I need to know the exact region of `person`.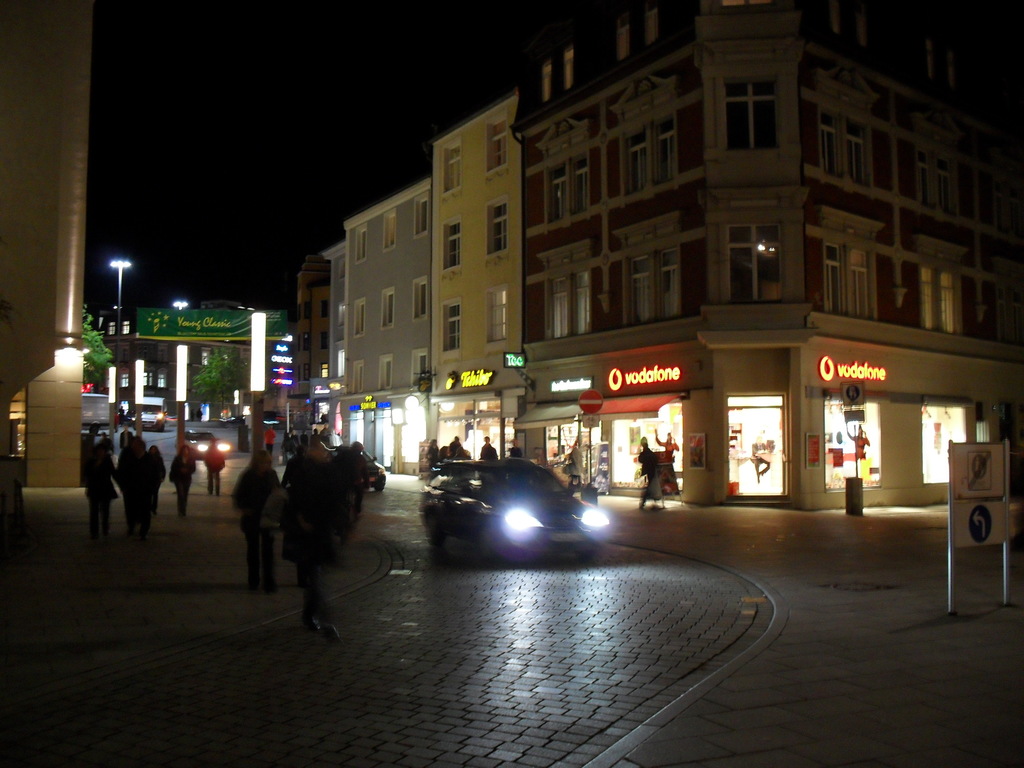
Region: 309,429,328,444.
